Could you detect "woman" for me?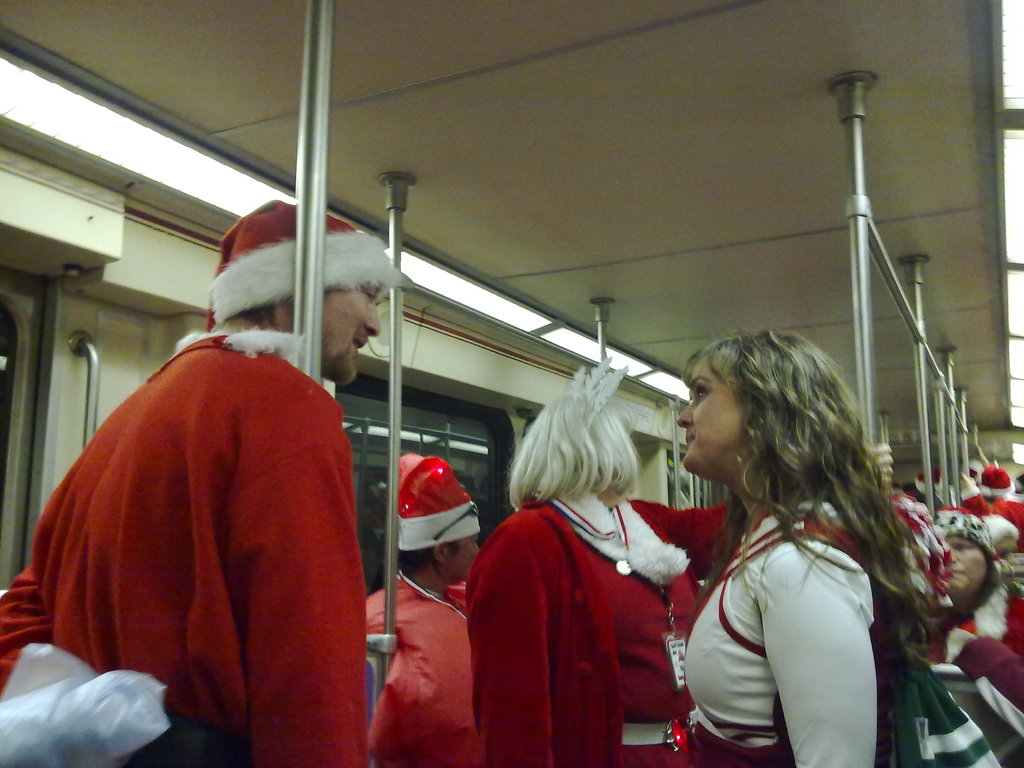
Detection result: (360, 457, 490, 767).
